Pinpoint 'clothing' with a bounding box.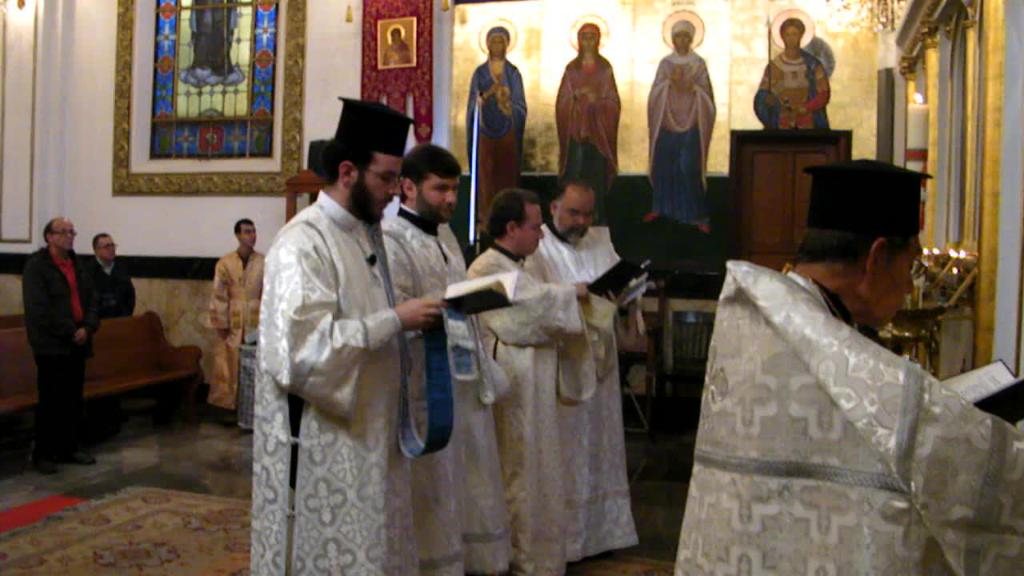
region(22, 244, 96, 459).
